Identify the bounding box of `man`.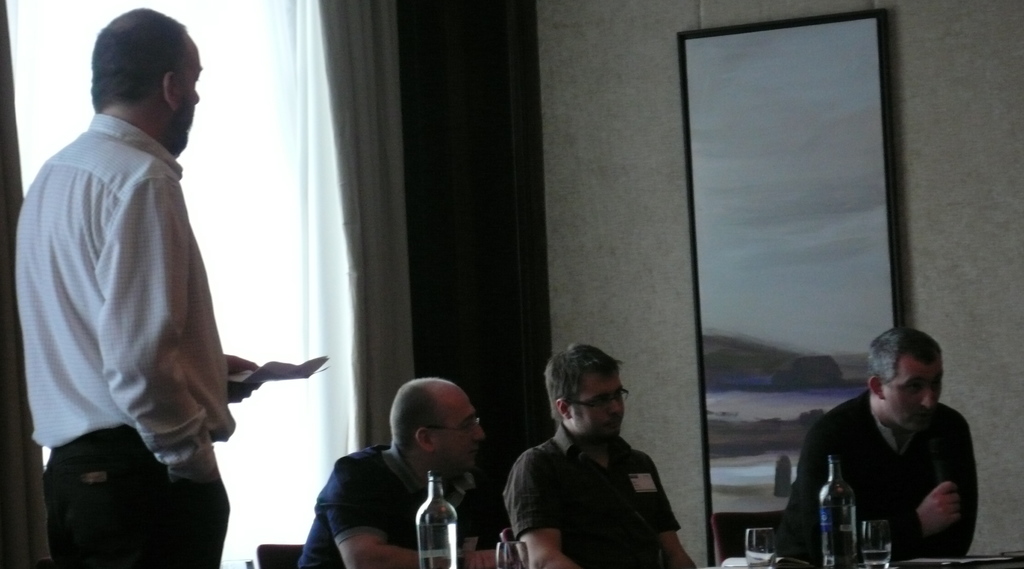
bbox(499, 337, 700, 568).
